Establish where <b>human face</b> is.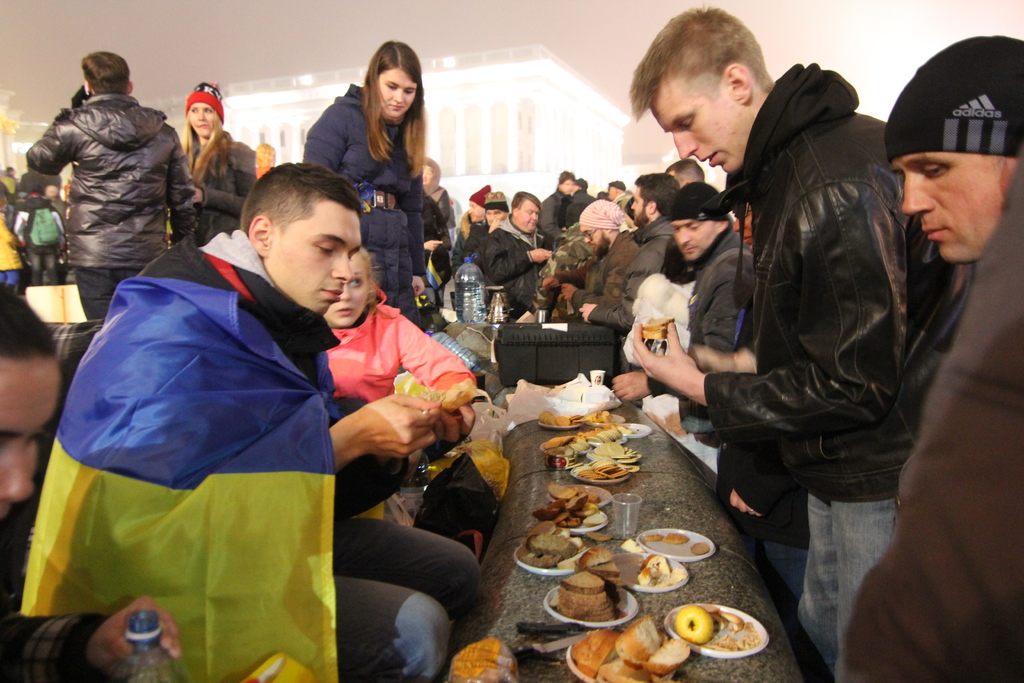
Established at <region>607, 185, 614, 197</region>.
